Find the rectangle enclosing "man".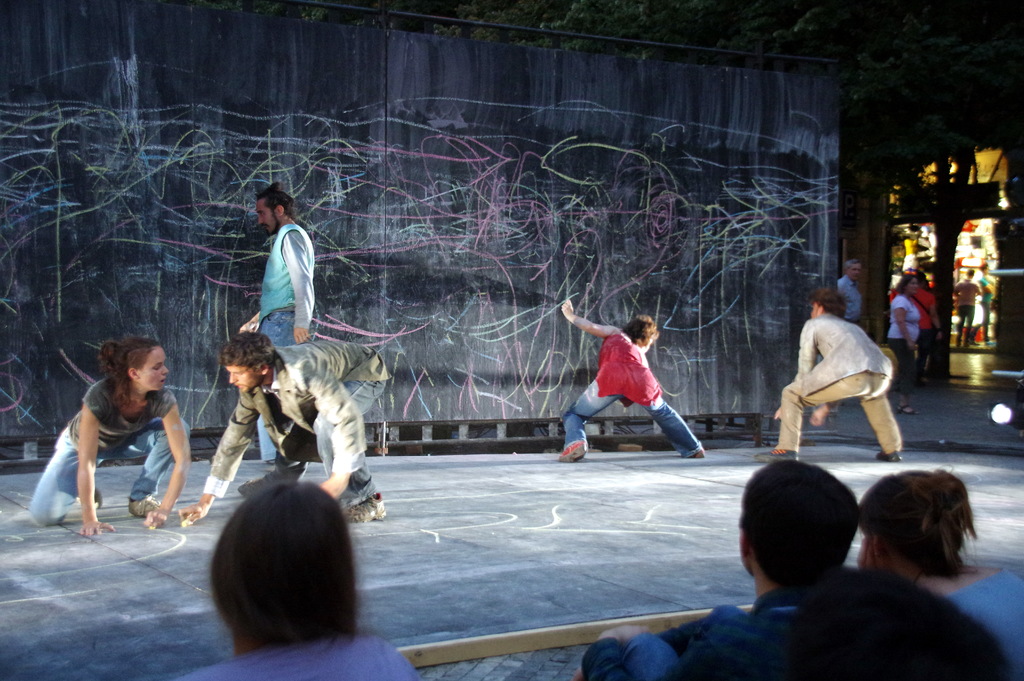
<region>979, 258, 998, 344</region>.
